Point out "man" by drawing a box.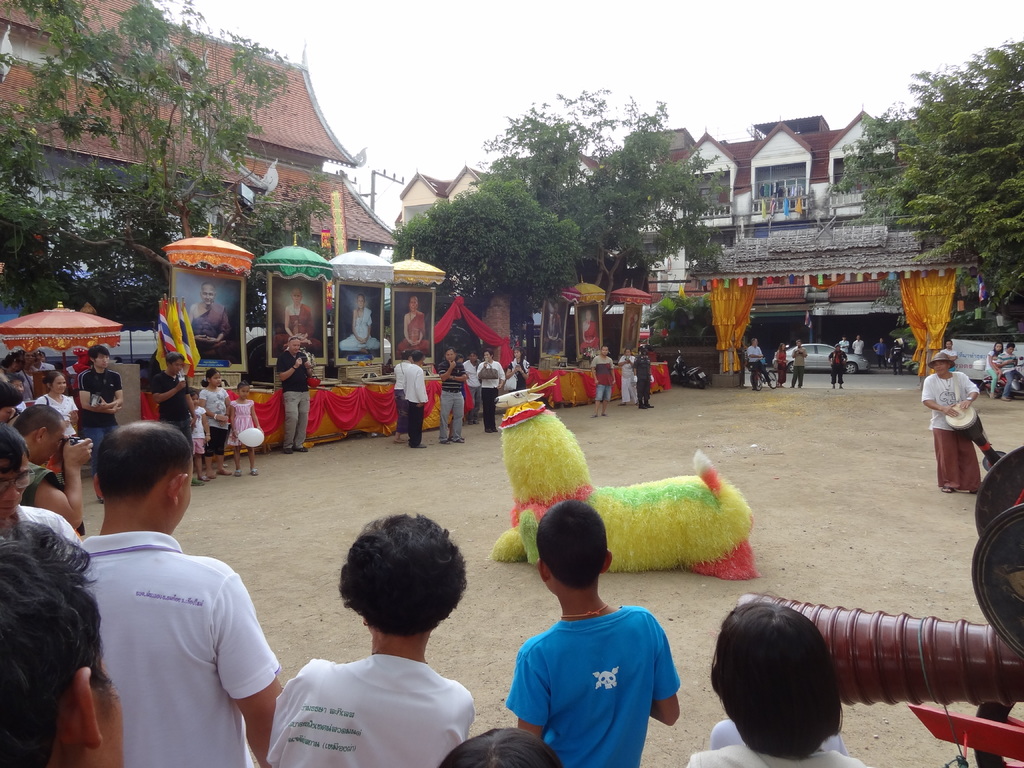
[left=400, top=349, right=429, bottom=452].
